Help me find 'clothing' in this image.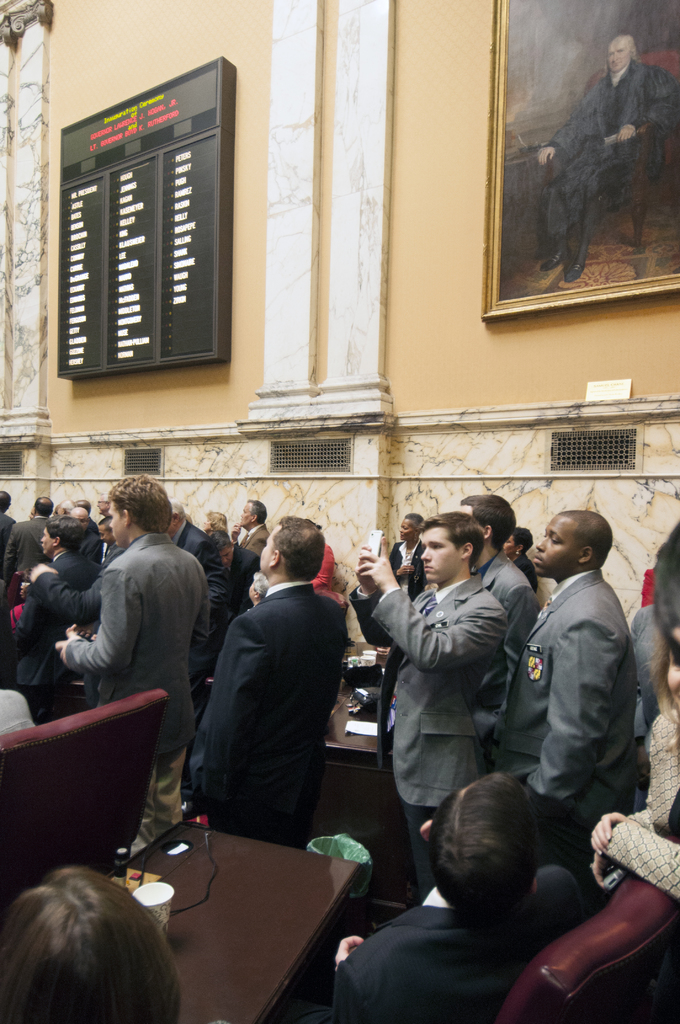
Found it: 195, 591, 346, 846.
